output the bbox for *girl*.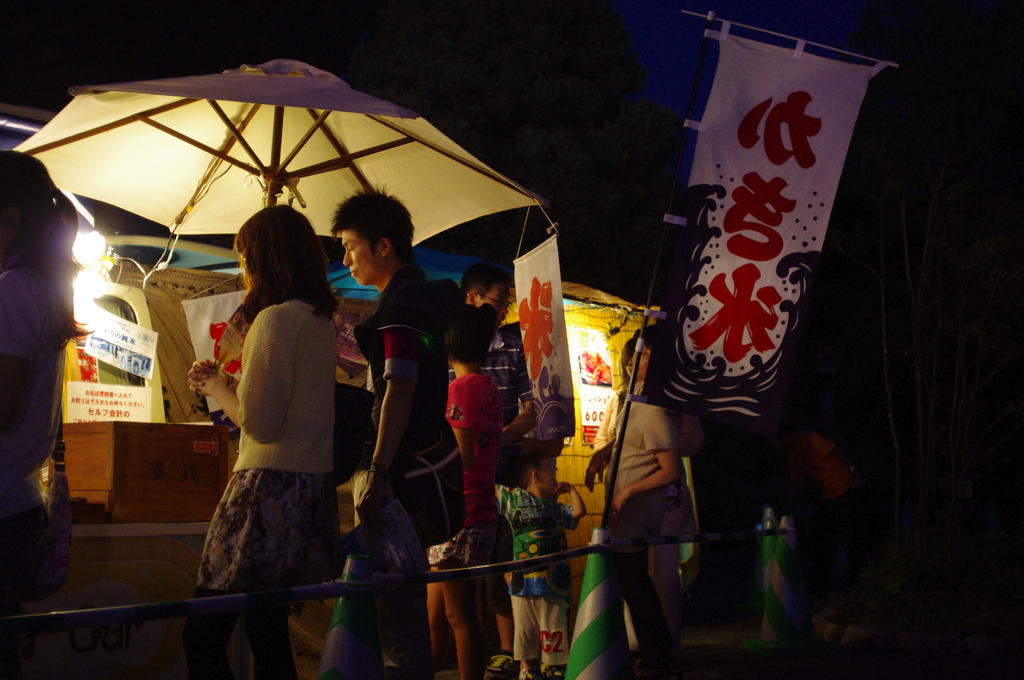
<region>188, 202, 340, 679</region>.
